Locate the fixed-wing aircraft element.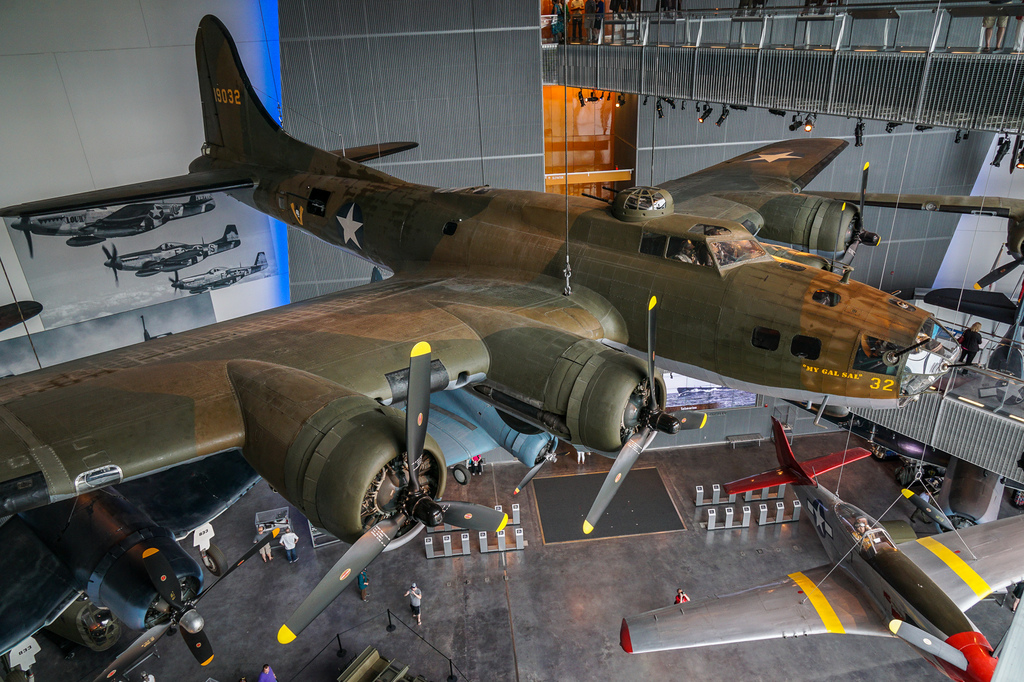
Element bbox: [left=803, top=189, right=1023, bottom=289].
